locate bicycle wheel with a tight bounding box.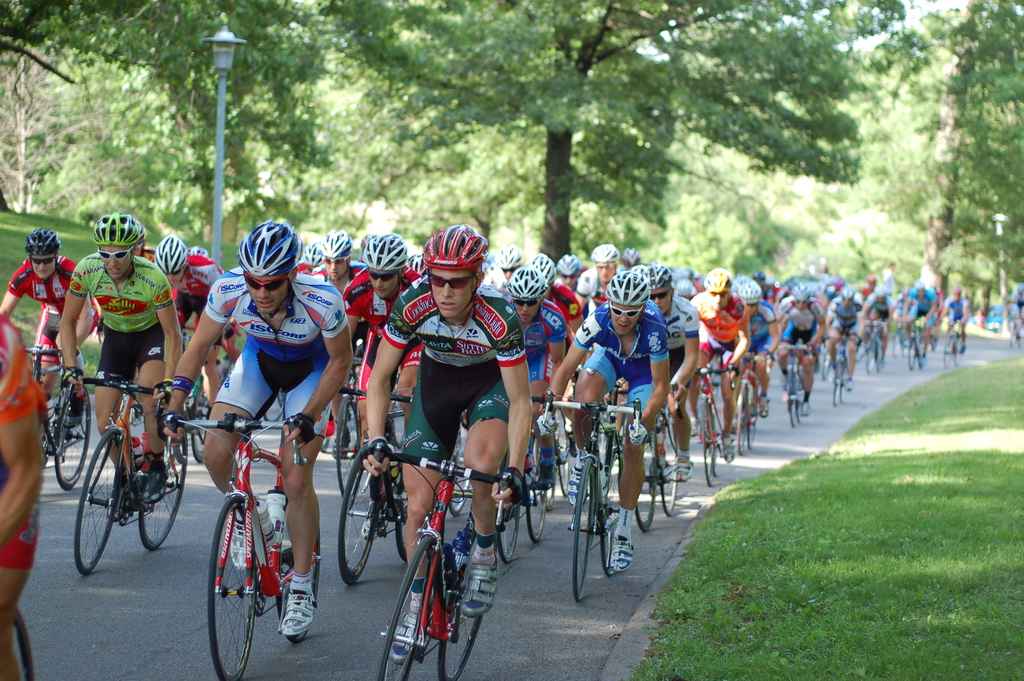
bbox=(496, 507, 520, 565).
